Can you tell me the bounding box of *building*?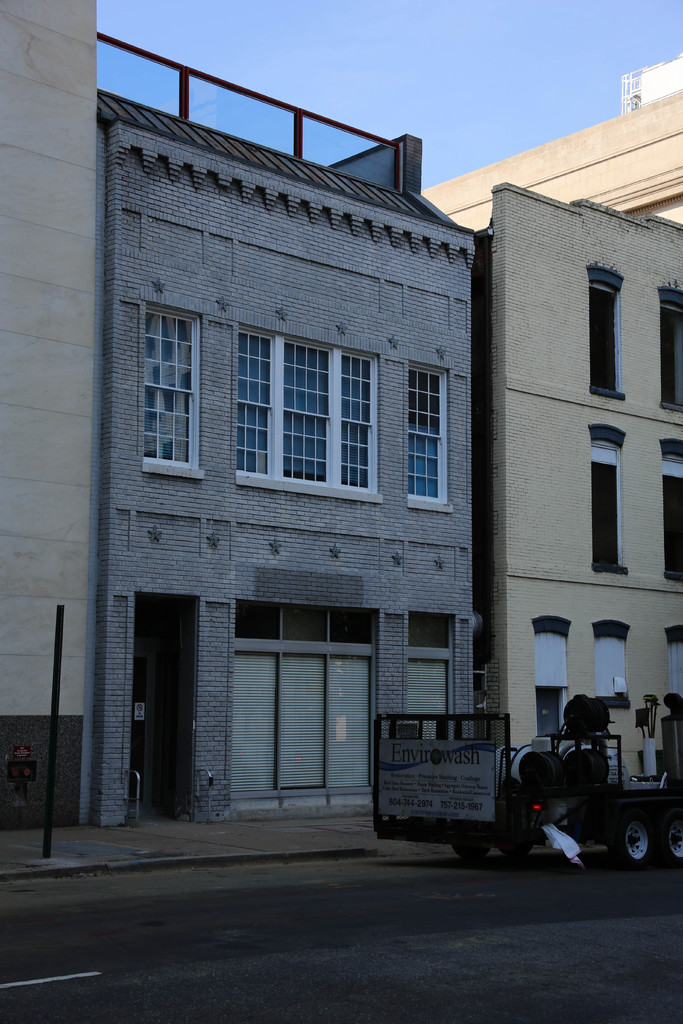
<box>422,57,682,228</box>.
